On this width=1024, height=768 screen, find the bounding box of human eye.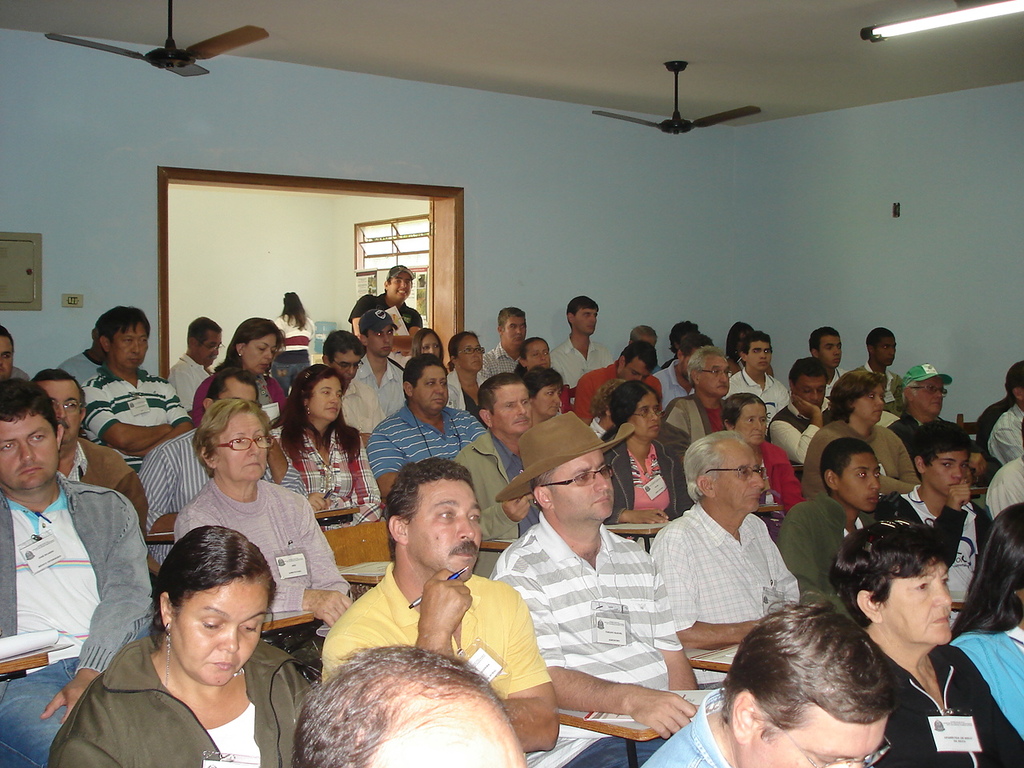
Bounding box: {"left": 518, "top": 323, "right": 526, "bottom": 329}.
